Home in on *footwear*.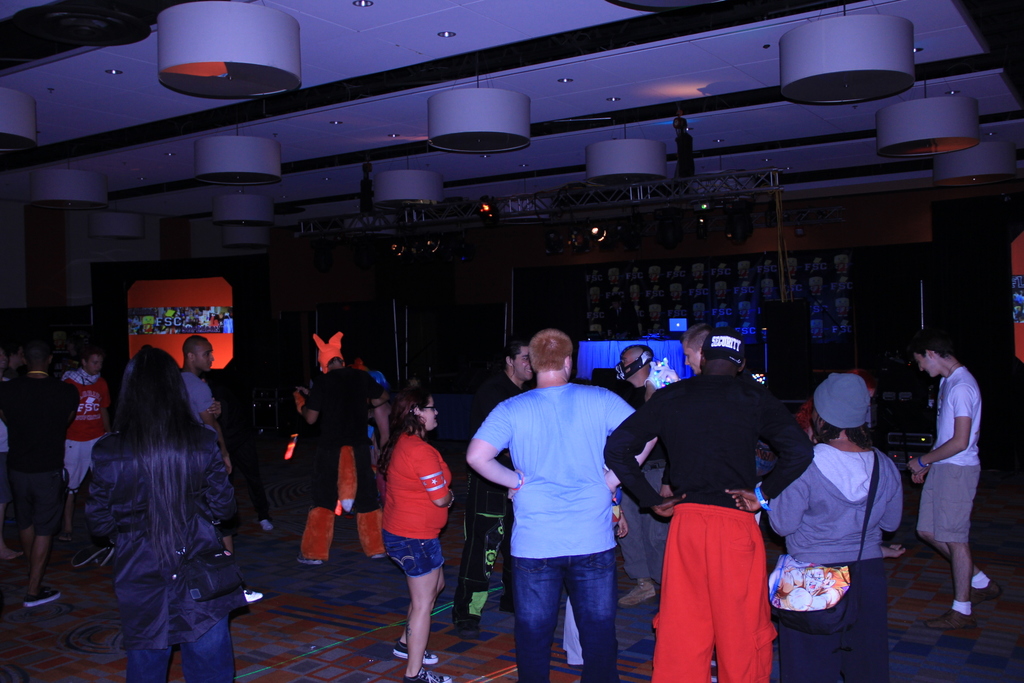
Homed in at (left=455, top=618, right=483, bottom=637).
